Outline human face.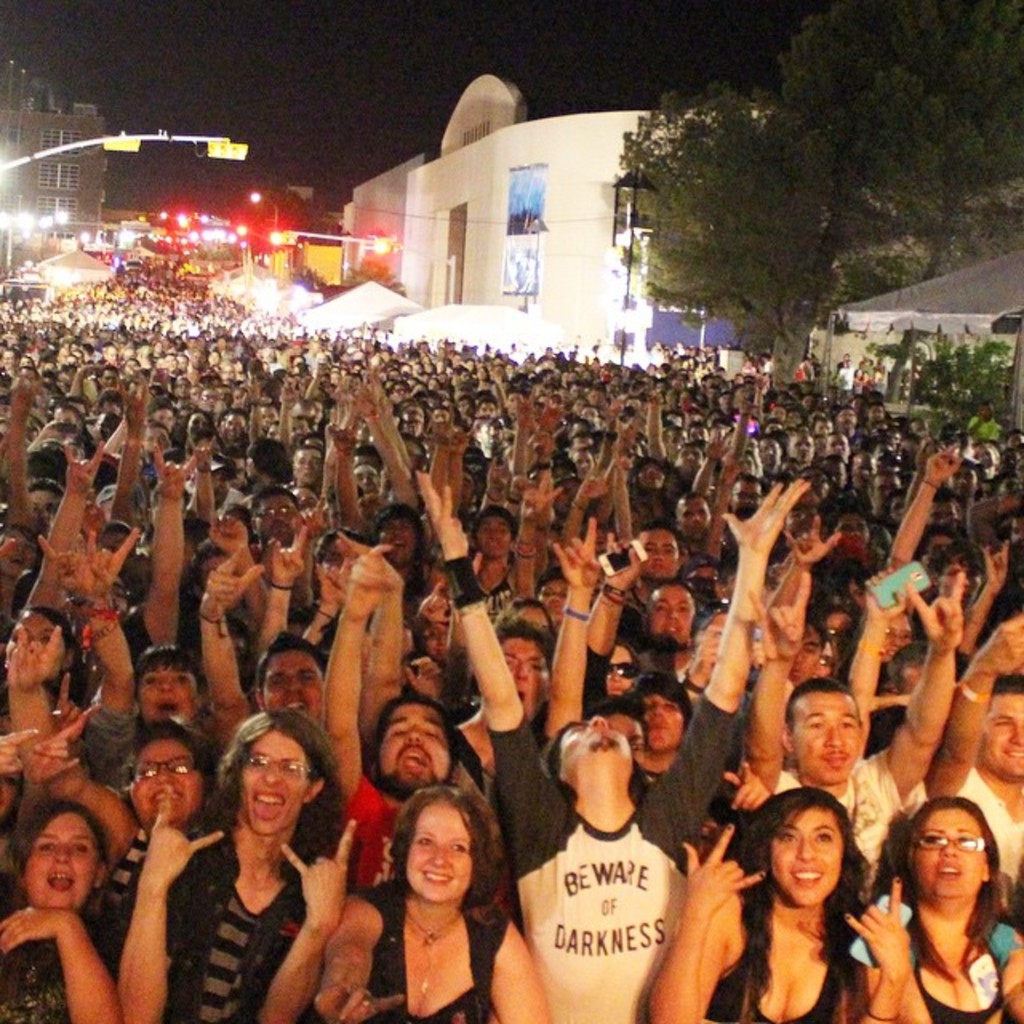
Outline: {"x1": 638, "y1": 526, "x2": 686, "y2": 571}.
